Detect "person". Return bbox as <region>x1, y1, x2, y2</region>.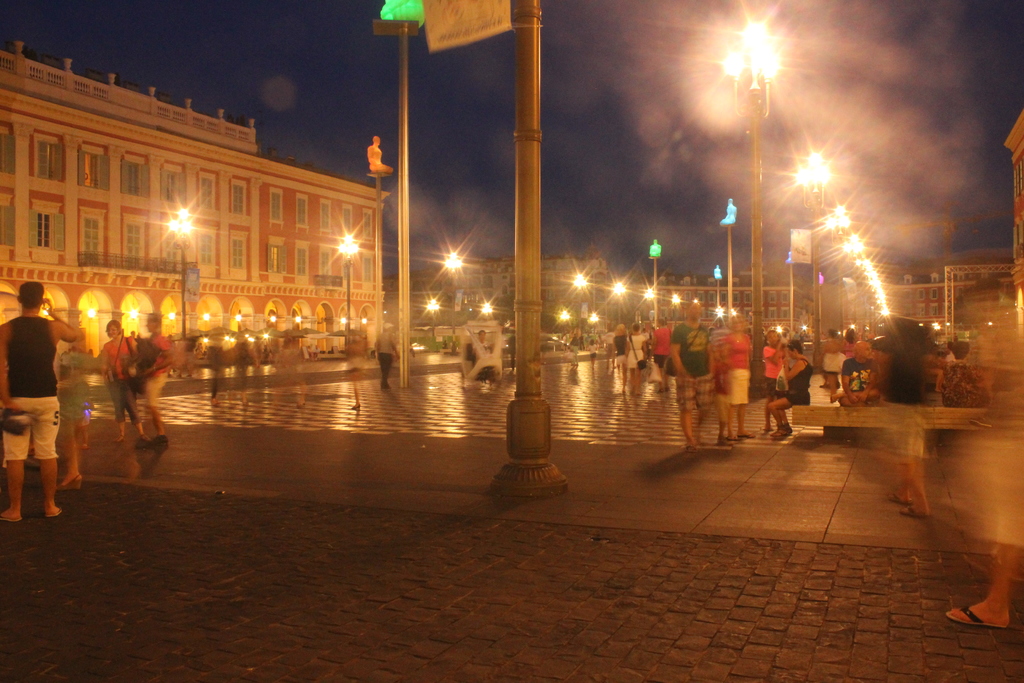
<region>373, 326, 398, 386</region>.
